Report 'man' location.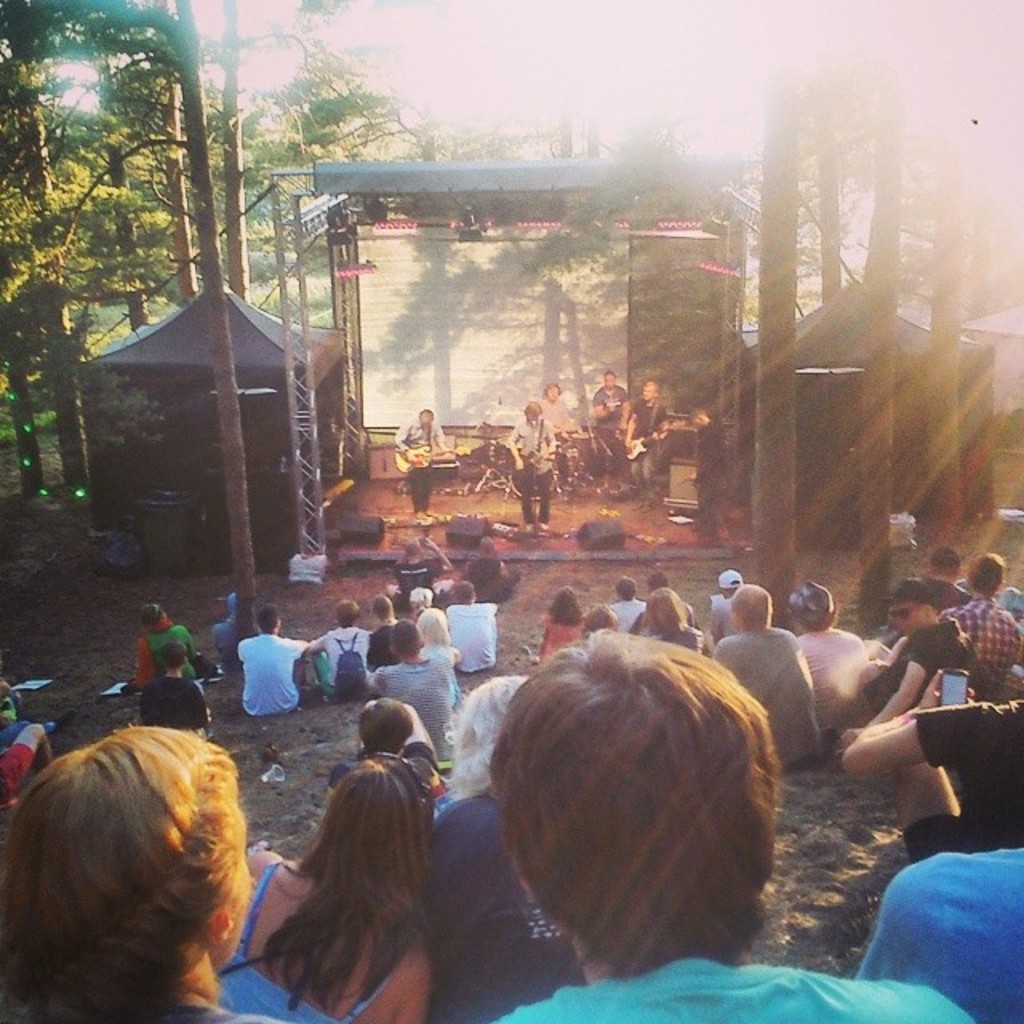
Report: 371,602,434,666.
